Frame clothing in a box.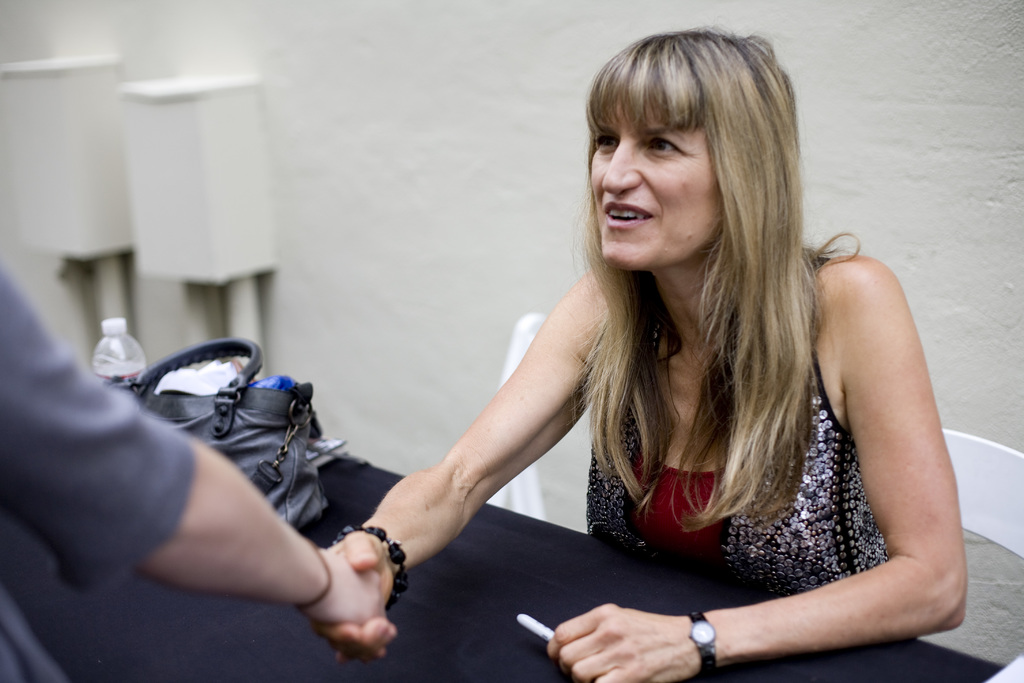
detection(590, 244, 899, 614).
